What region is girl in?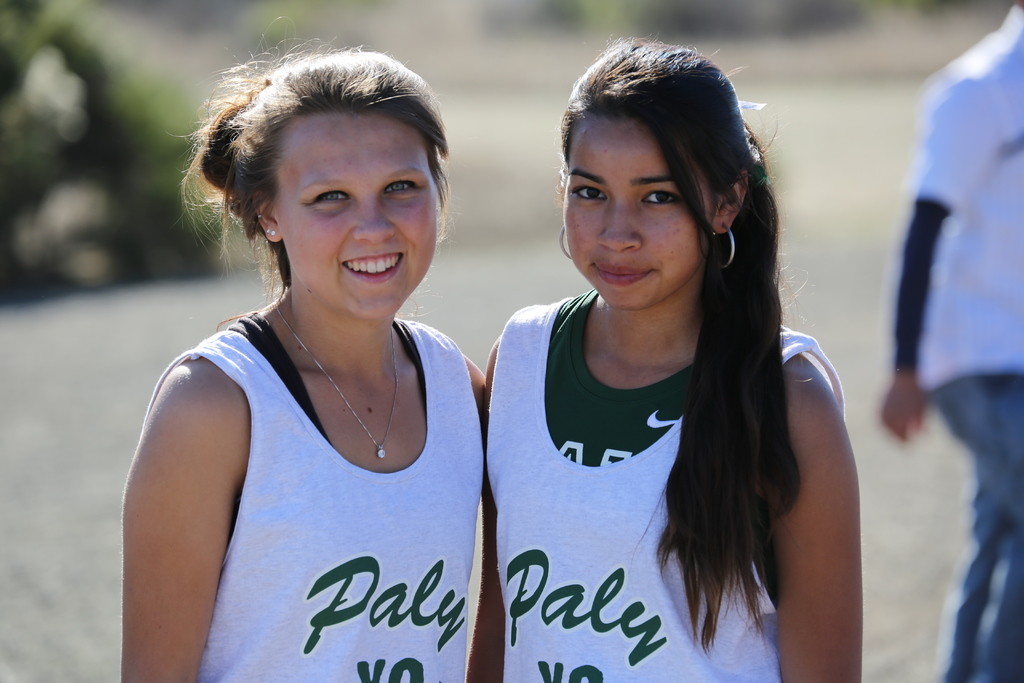
x1=118, y1=9, x2=486, y2=682.
